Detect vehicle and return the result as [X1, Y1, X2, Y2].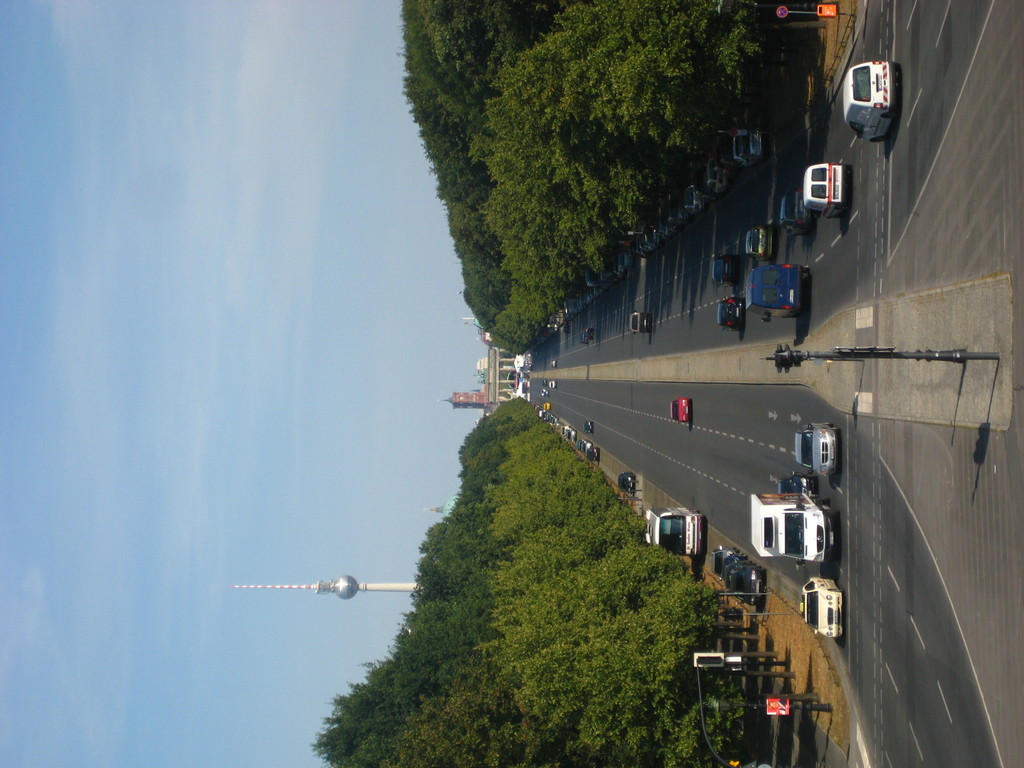
[724, 553, 744, 591].
